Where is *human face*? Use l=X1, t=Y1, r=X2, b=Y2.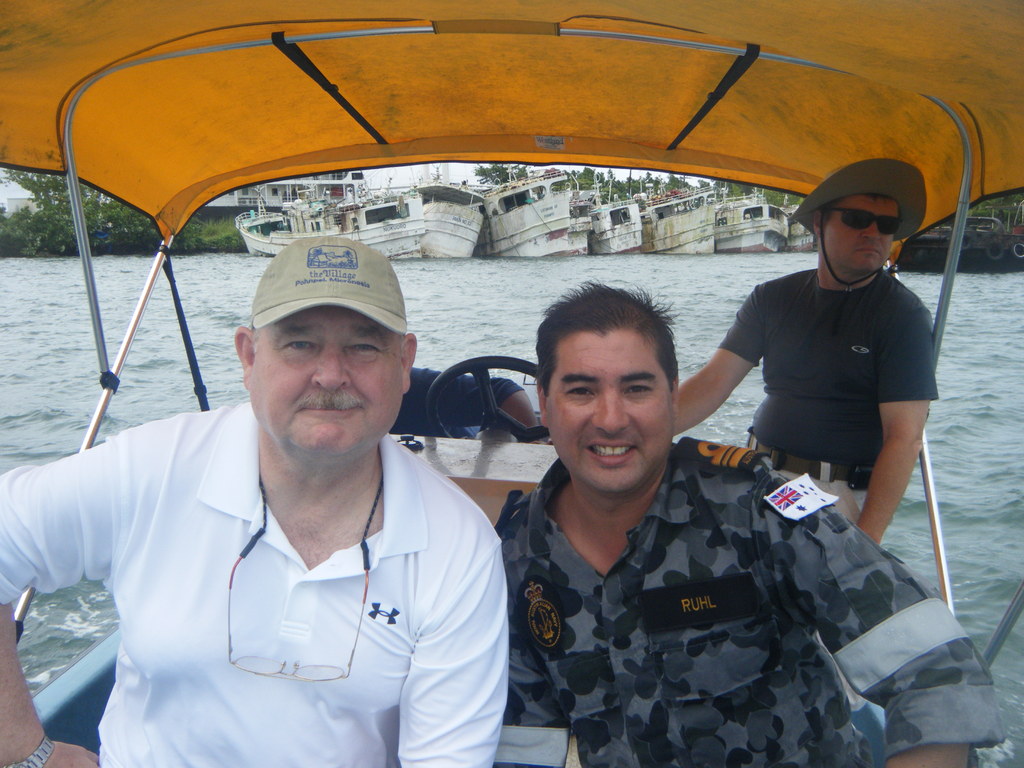
l=543, t=326, r=680, b=494.
